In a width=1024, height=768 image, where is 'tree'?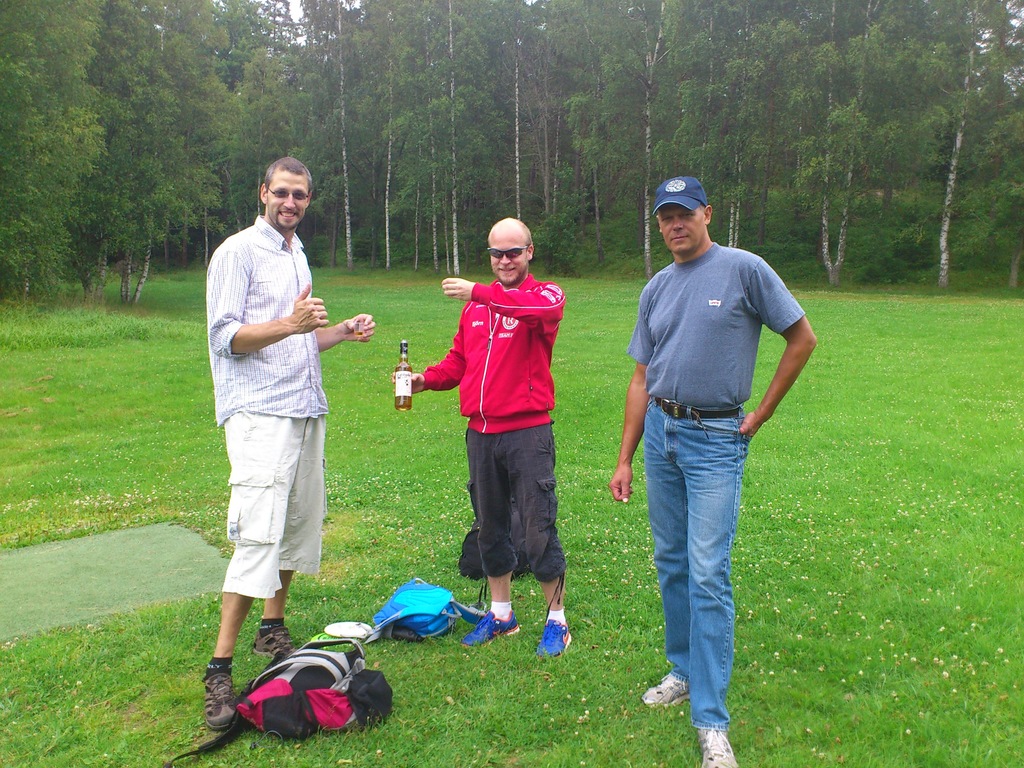
(x1=605, y1=0, x2=682, y2=282).
